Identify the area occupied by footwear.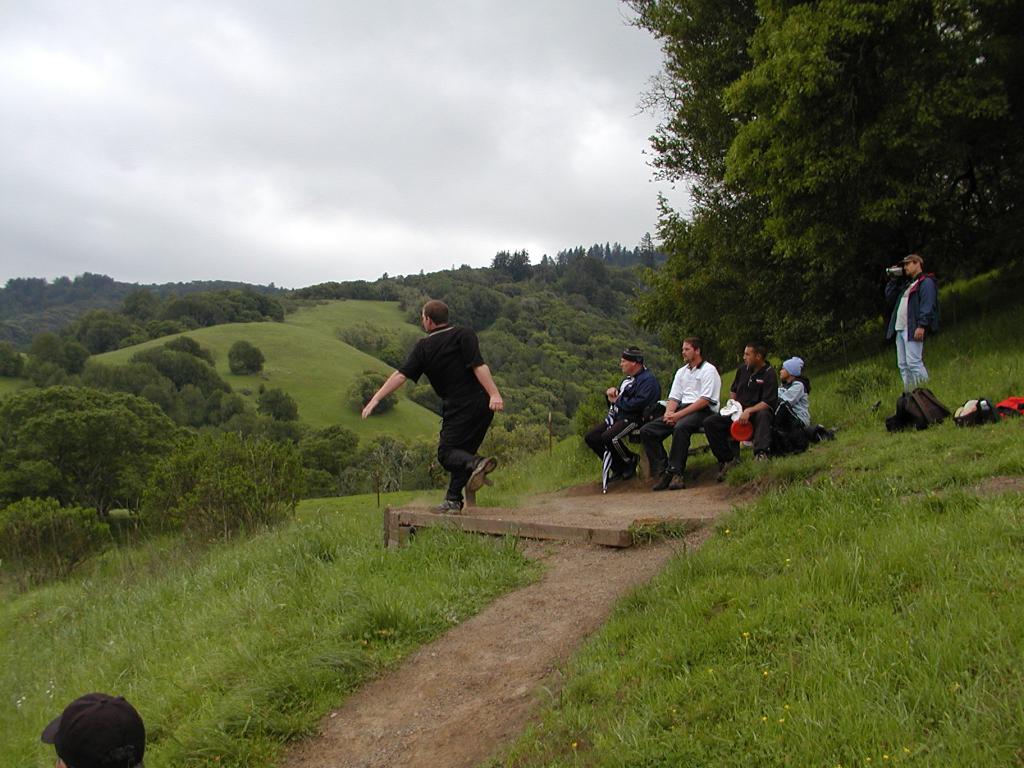
Area: [x1=668, y1=472, x2=687, y2=491].
